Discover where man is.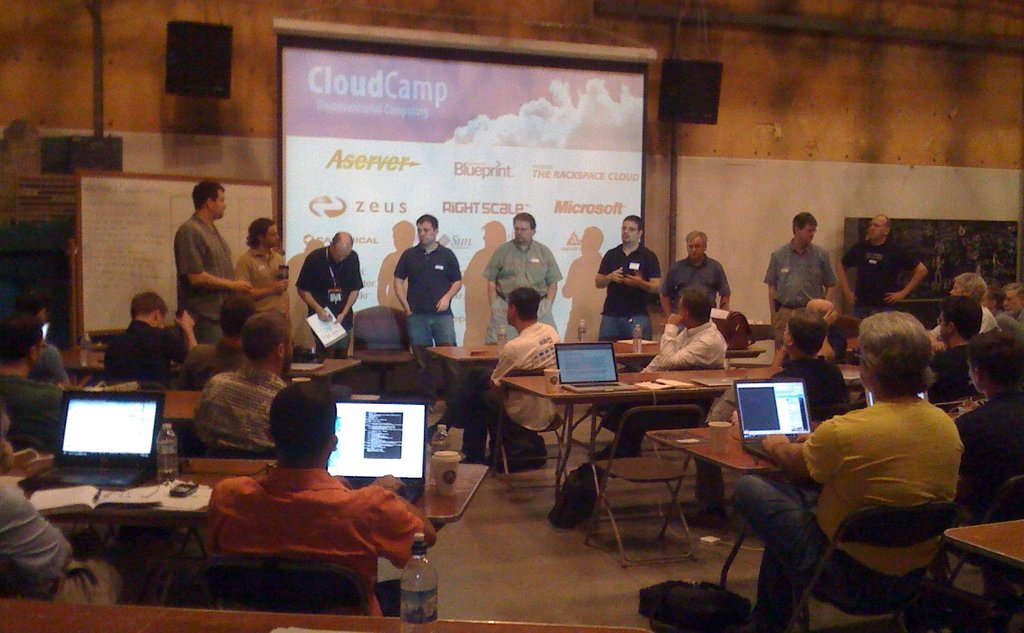
Discovered at BBox(762, 211, 840, 349).
